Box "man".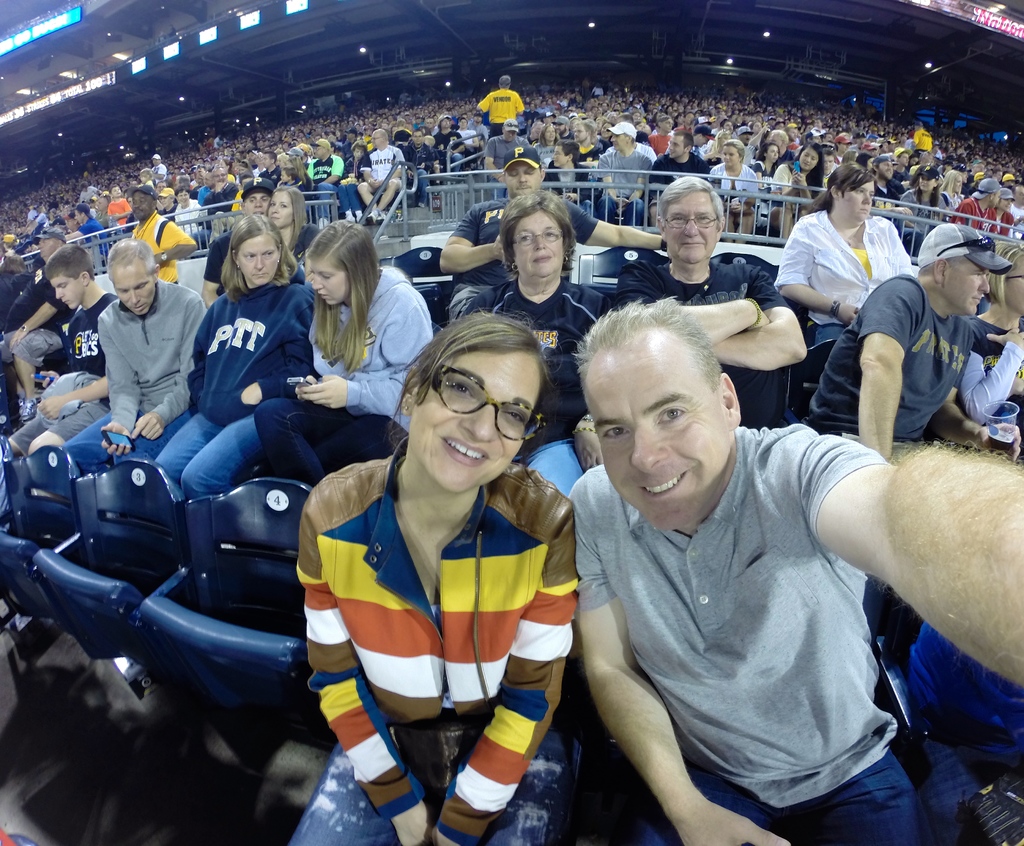
(x1=125, y1=183, x2=198, y2=287).
